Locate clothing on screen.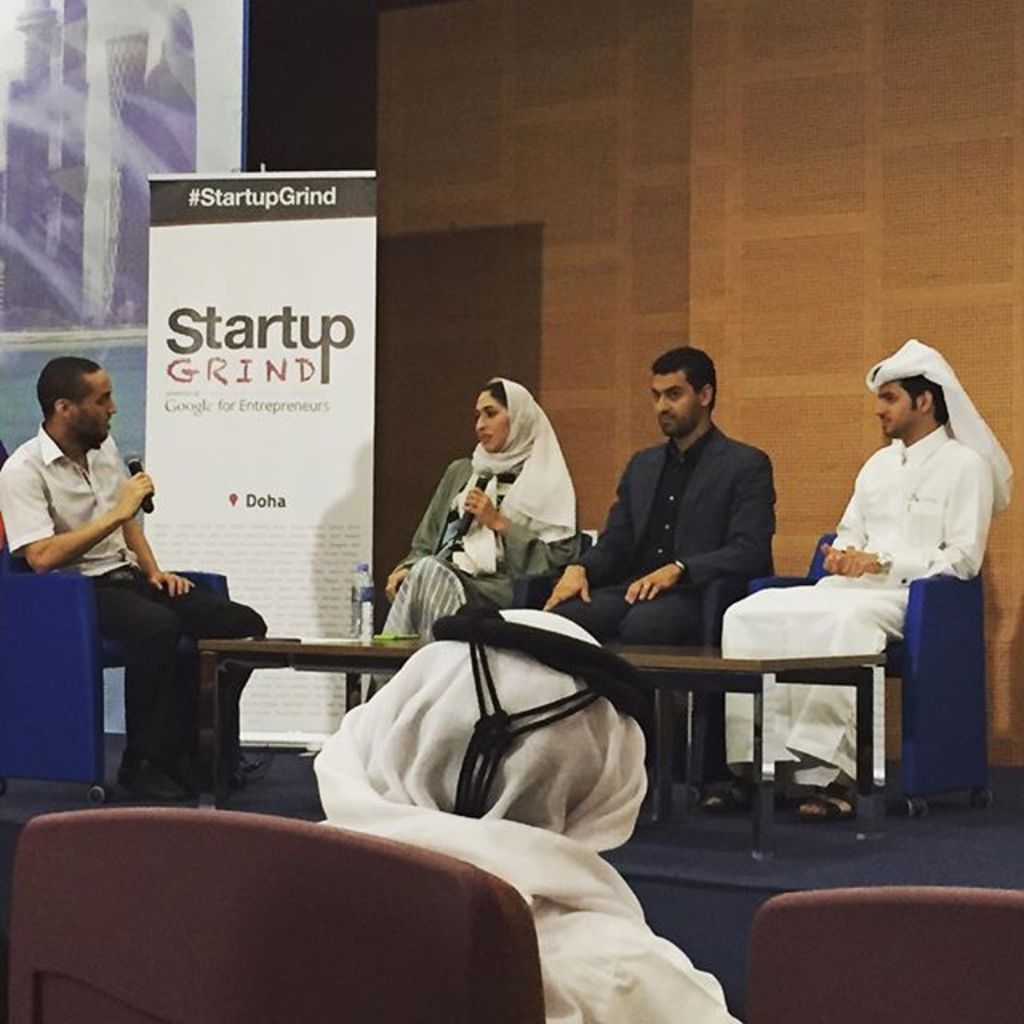
On screen at {"left": 718, "top": 427, "right": 998, "bottom": 787}.
